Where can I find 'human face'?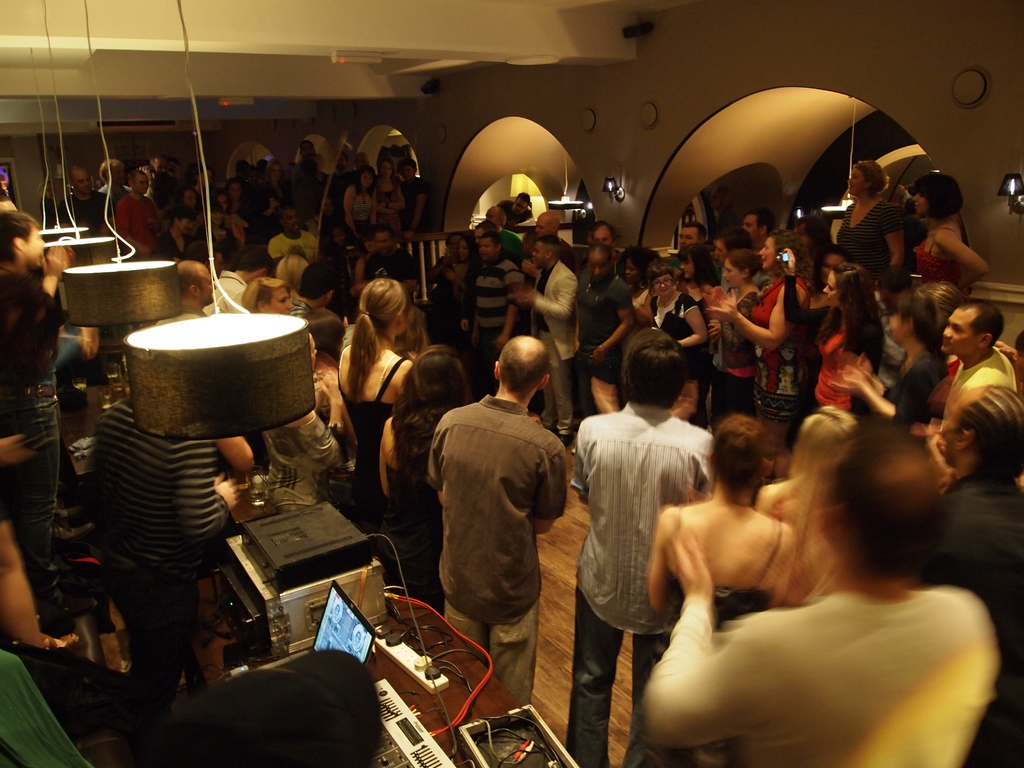
You can find it at 377, 233, 394, 253.
